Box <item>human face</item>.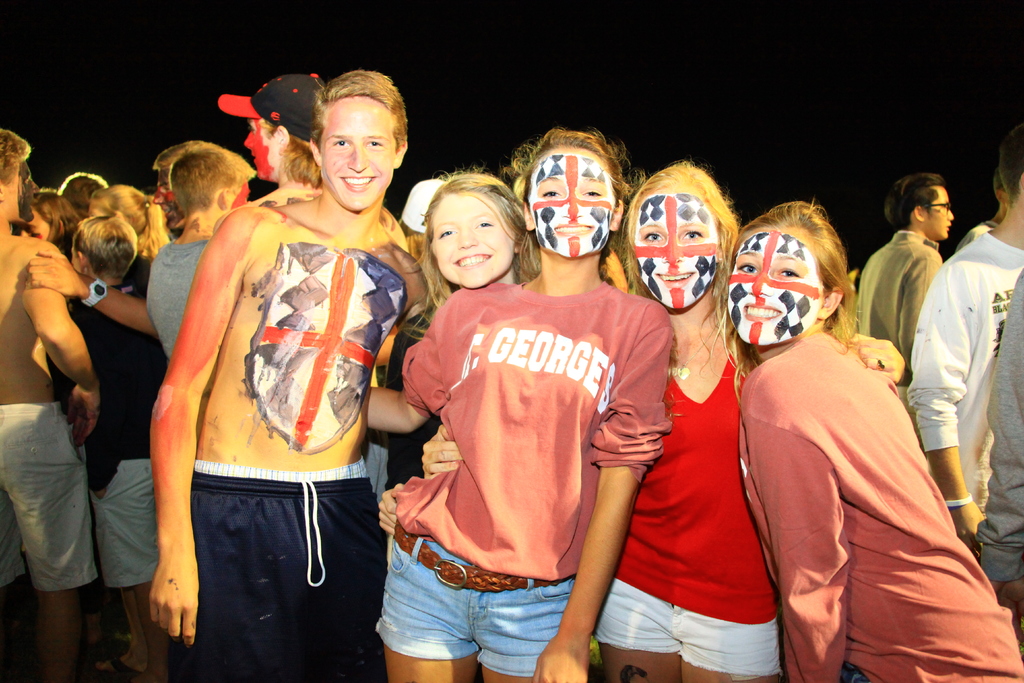
box=[928, 189, 954, 238].
